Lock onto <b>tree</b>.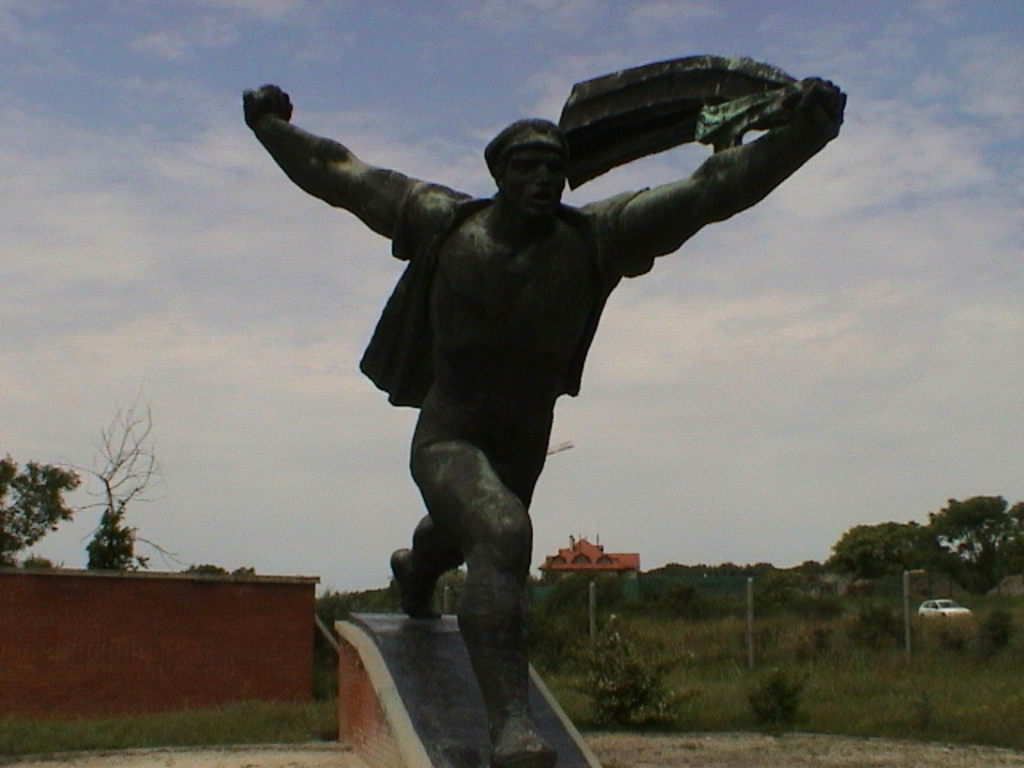
Locked: (230, 562, 258, 573).
